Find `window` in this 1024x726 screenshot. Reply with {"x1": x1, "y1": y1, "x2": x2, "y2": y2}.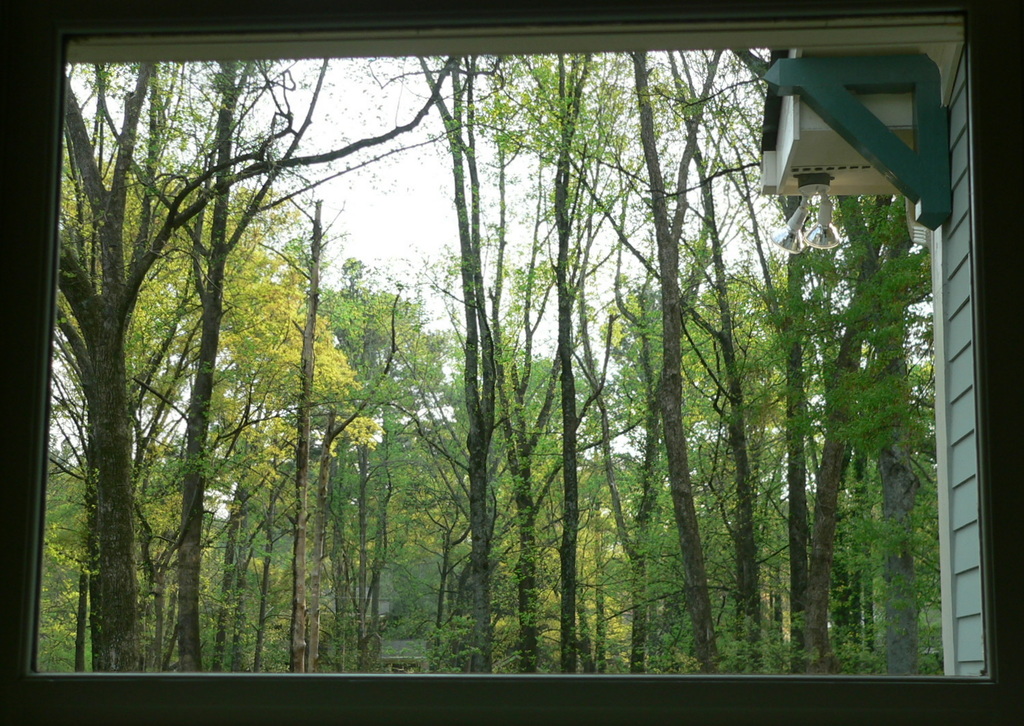
{"x1": 0, "y1": 0, "x2": 1023, "y2": 725}.
